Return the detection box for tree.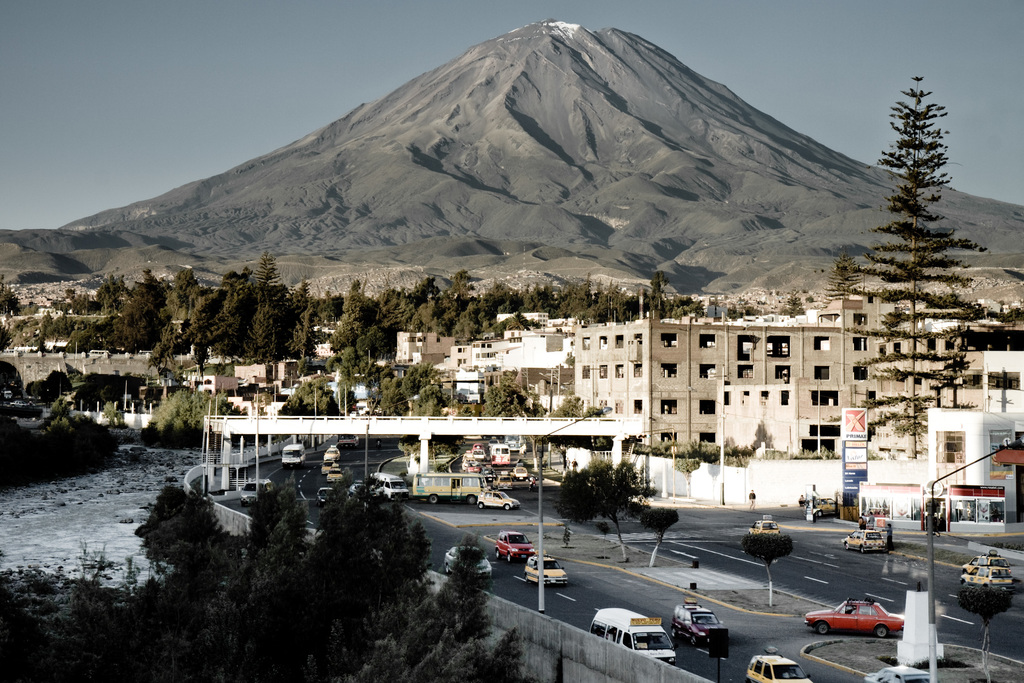
495, 279, 606, 316.
